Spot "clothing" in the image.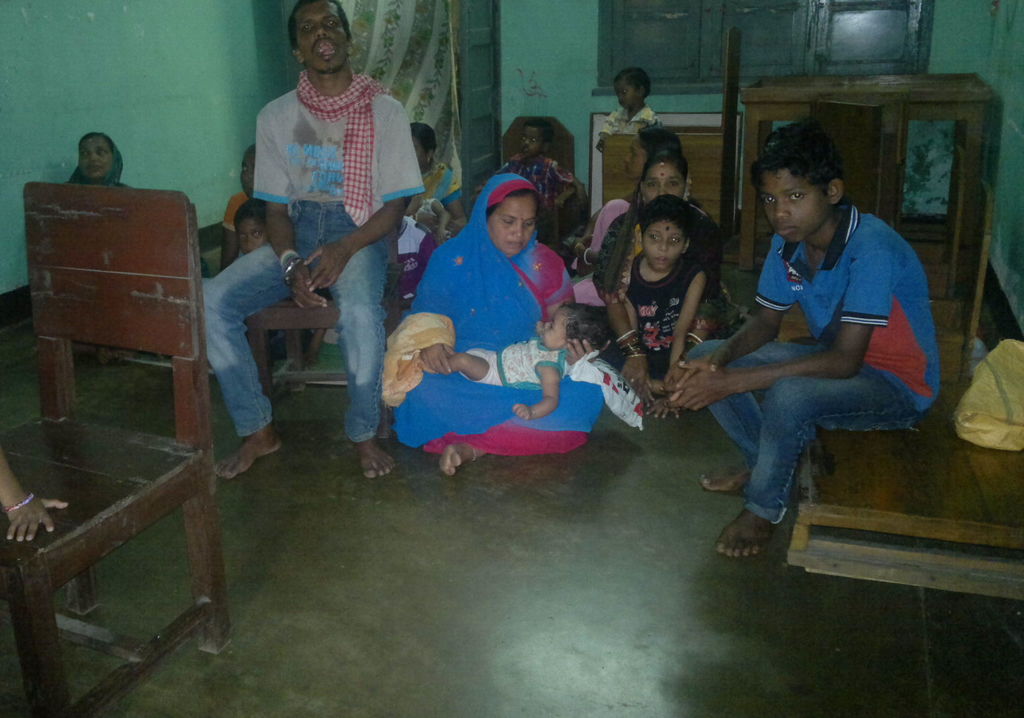
"clothing" found at locate(396, 198, 603, 451).
